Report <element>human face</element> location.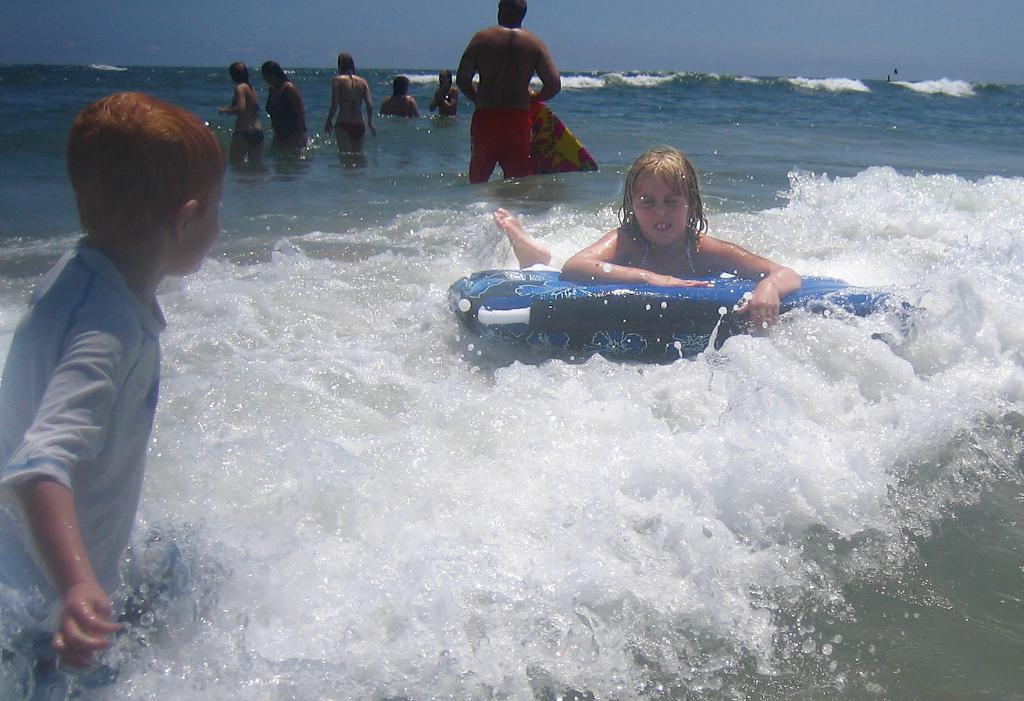
Report: box=[632, 171, 688, 242].
